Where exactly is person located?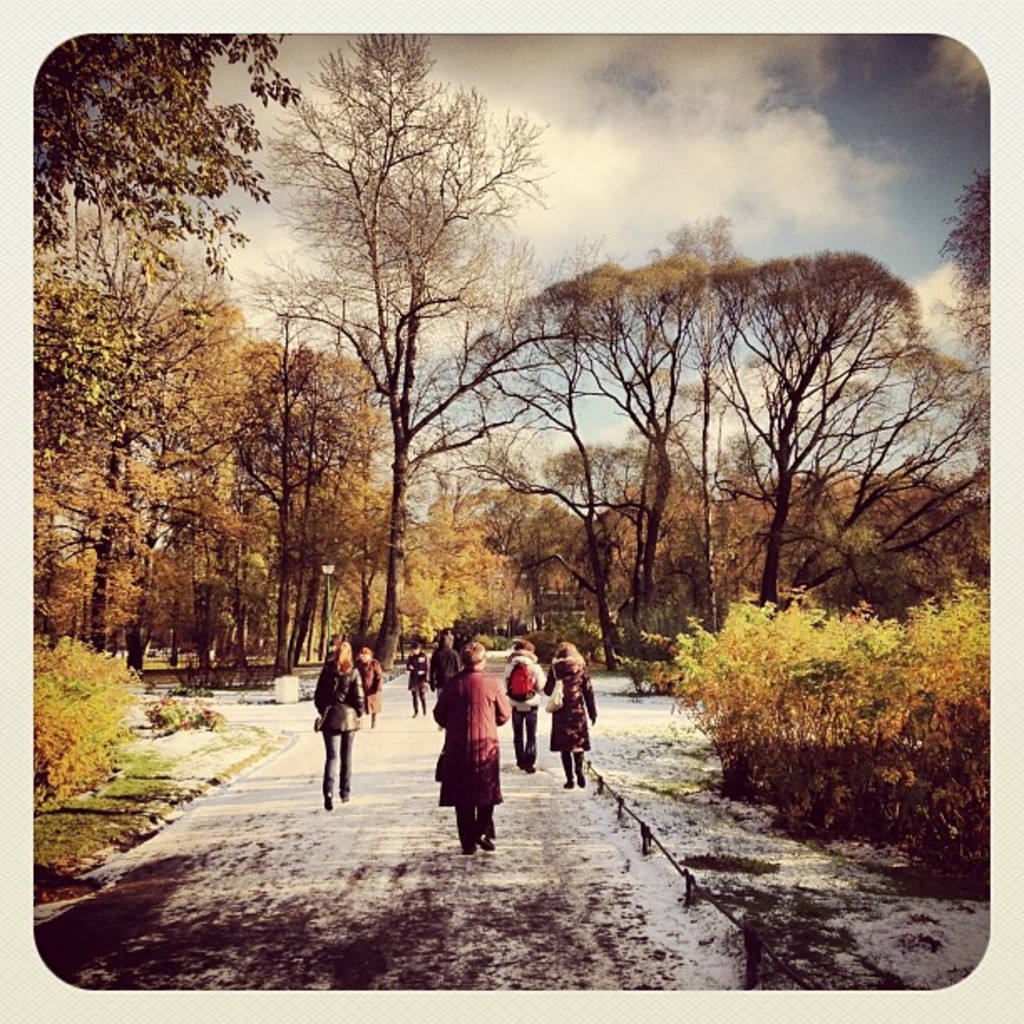
Its bounding box is [x1=403, y1=639, x2=422, y2=713].
